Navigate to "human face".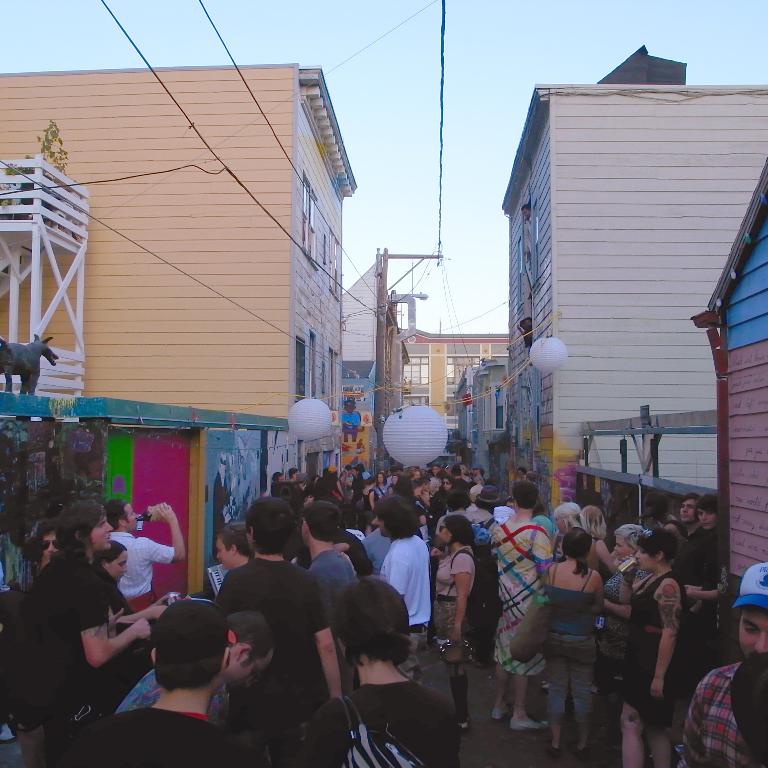
Navigation target: crop(90, 513, 116, 553).
